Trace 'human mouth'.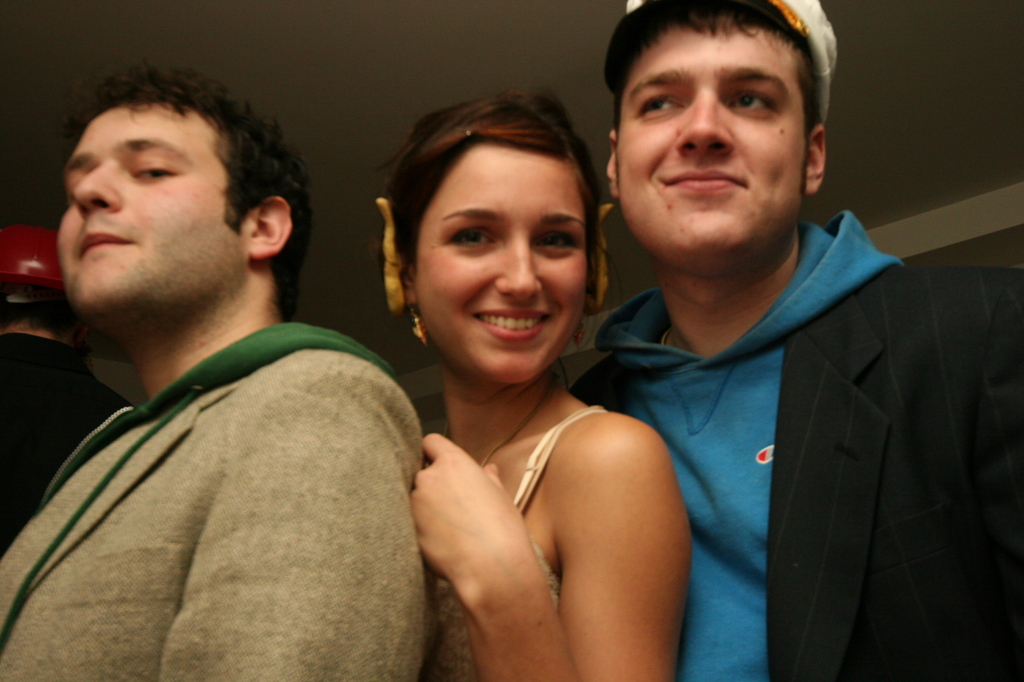
Traced to (650,163,750,193).
